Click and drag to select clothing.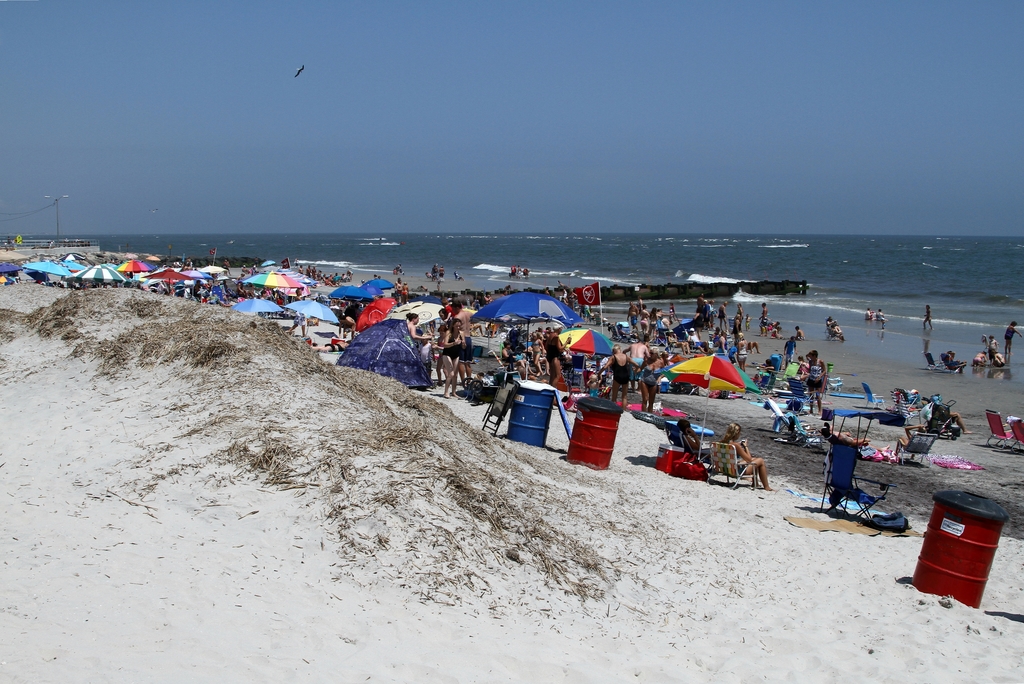
Selection: [457,335,474,364].
